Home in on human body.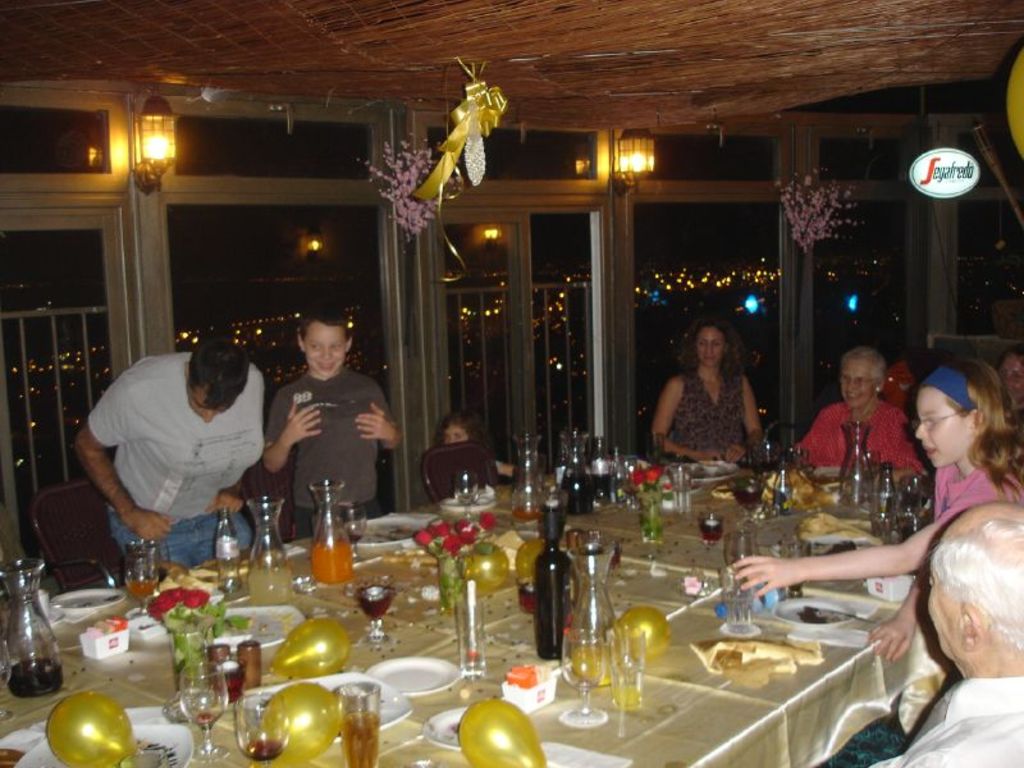
Homed in at <region>723, 449, 1023, 673</region>.
